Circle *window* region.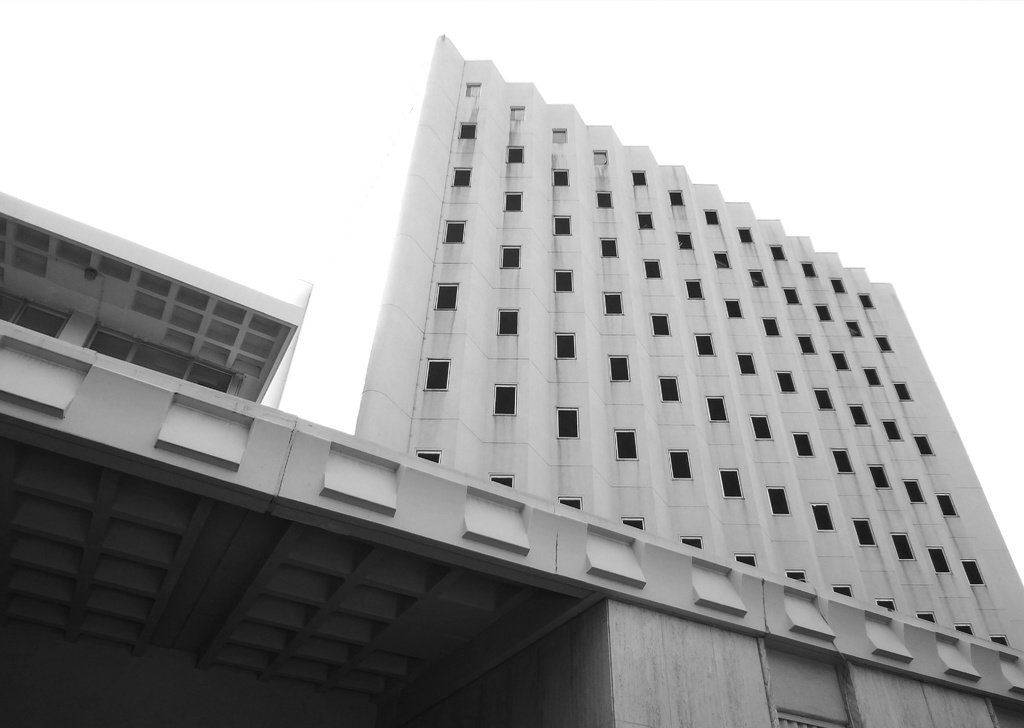
Region: x1=798 y1=334 x2=819 y2=353.
